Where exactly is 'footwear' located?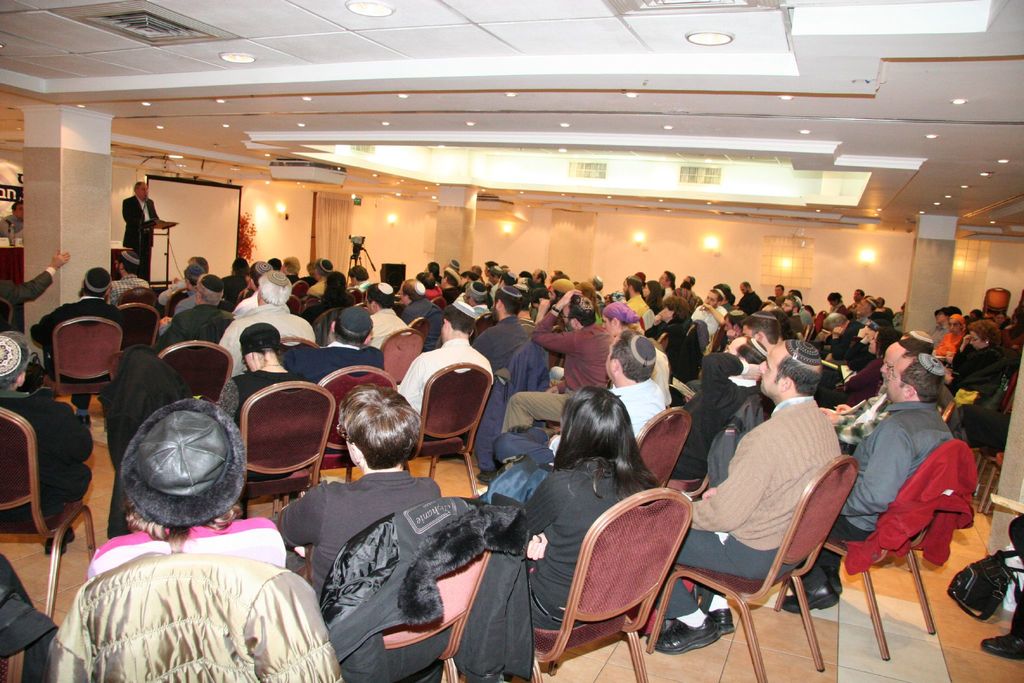
Its bounding box is select_region(777, 583, 845, 612).
